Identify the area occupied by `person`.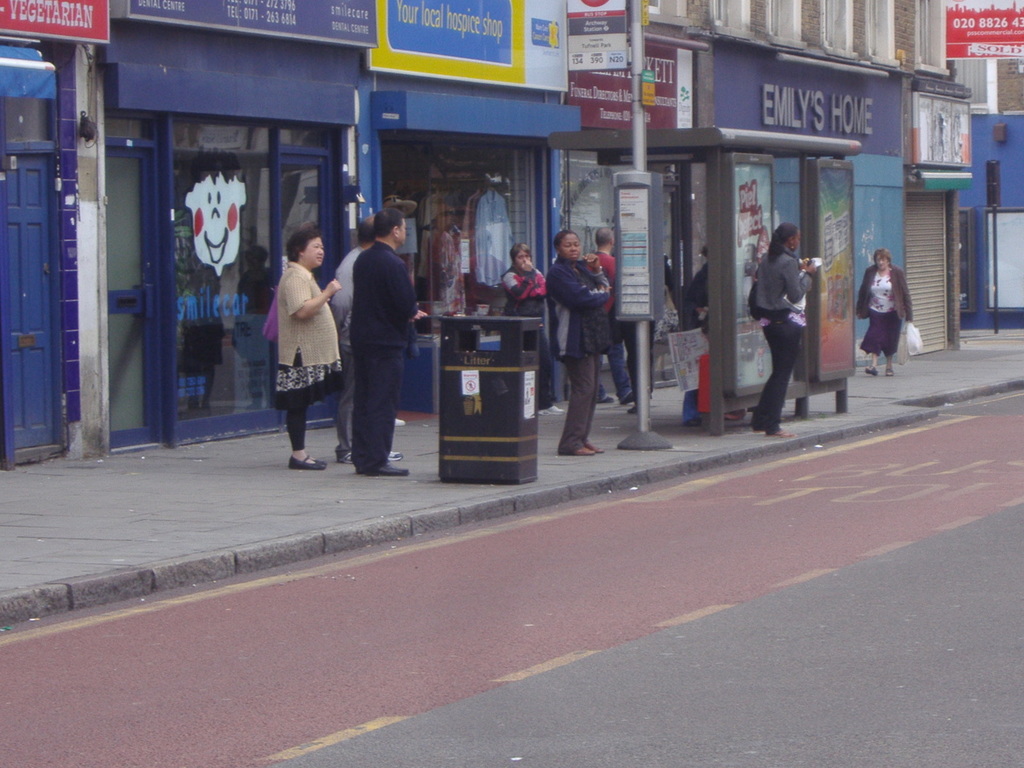
Area: <bbox>751, 222, 813, 439</bbox>.
